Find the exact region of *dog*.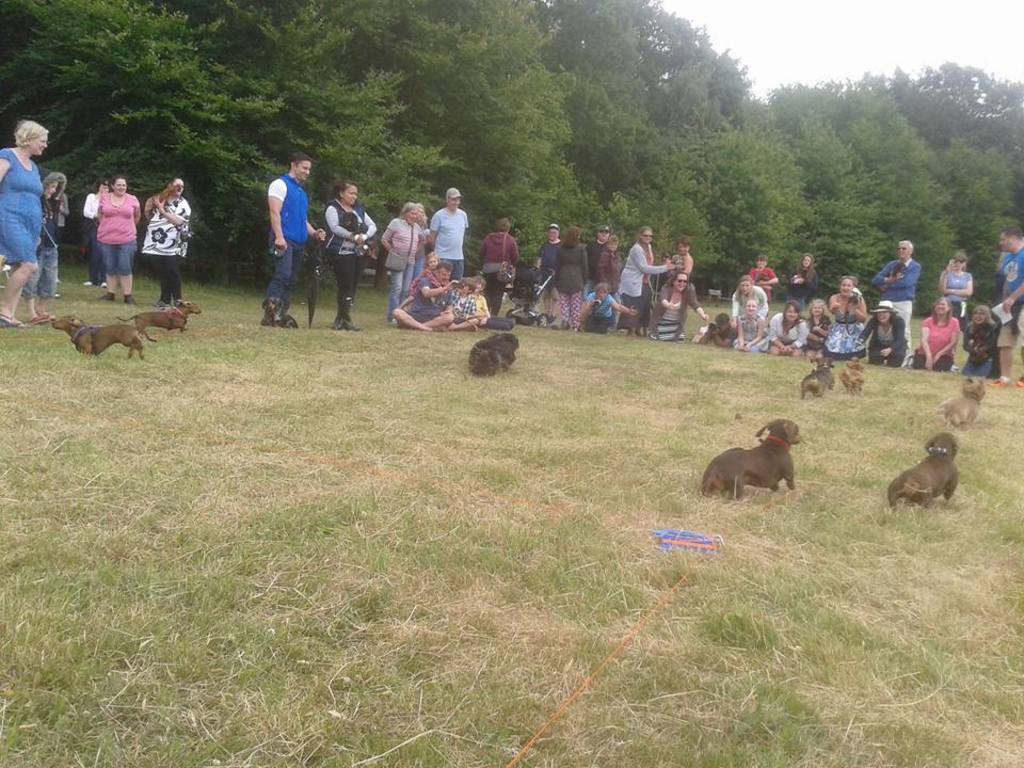
Exact region: [left=702, top=418, right=802, bottom=497].
